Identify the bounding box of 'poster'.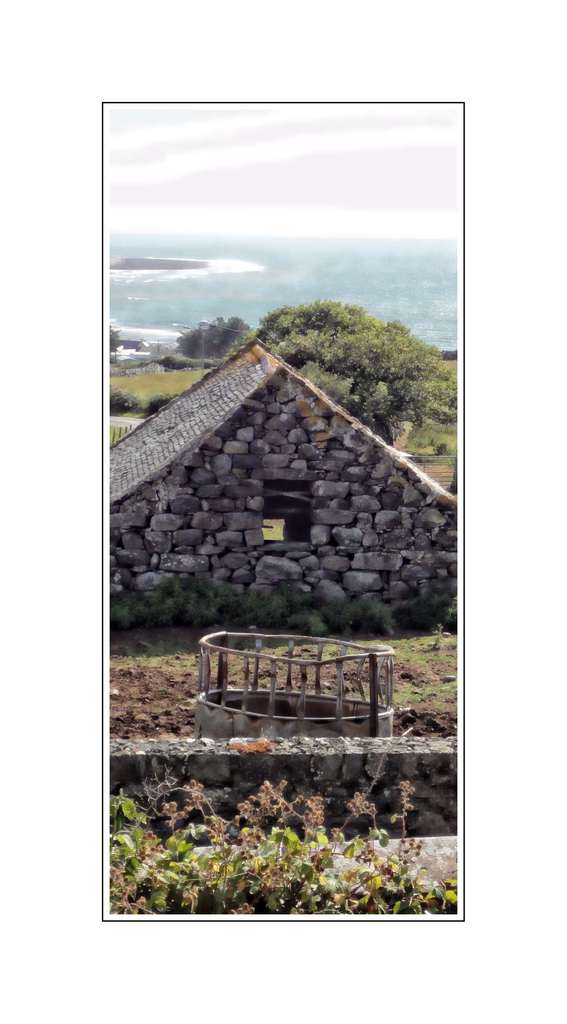
<bbox>99, 94, 467, 933</bbox>.
